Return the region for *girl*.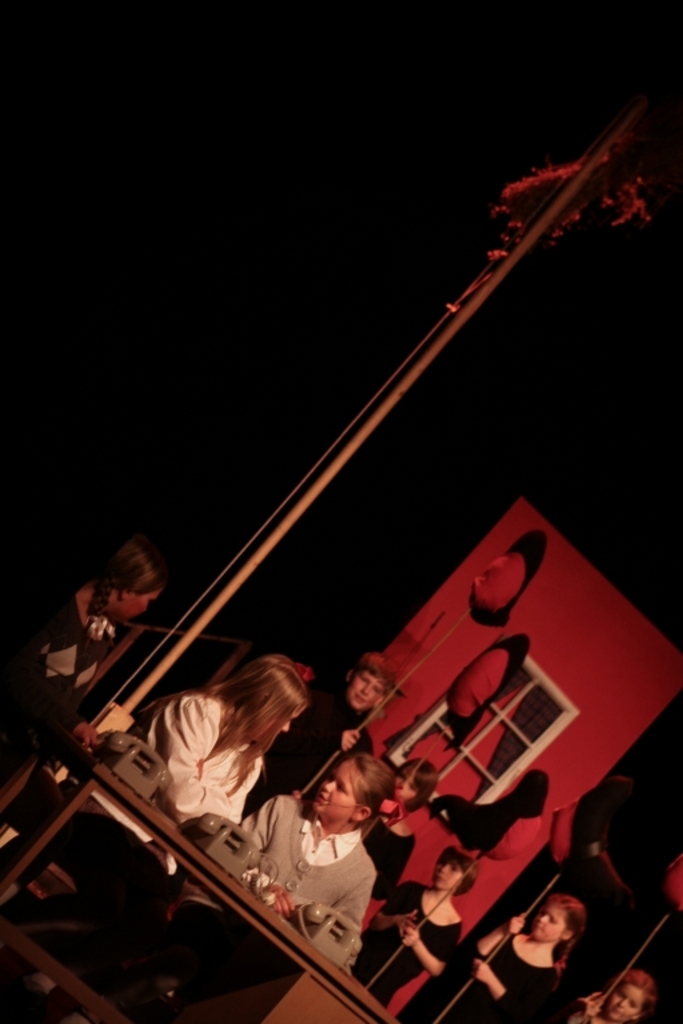
(128, 656, 331, 880).
